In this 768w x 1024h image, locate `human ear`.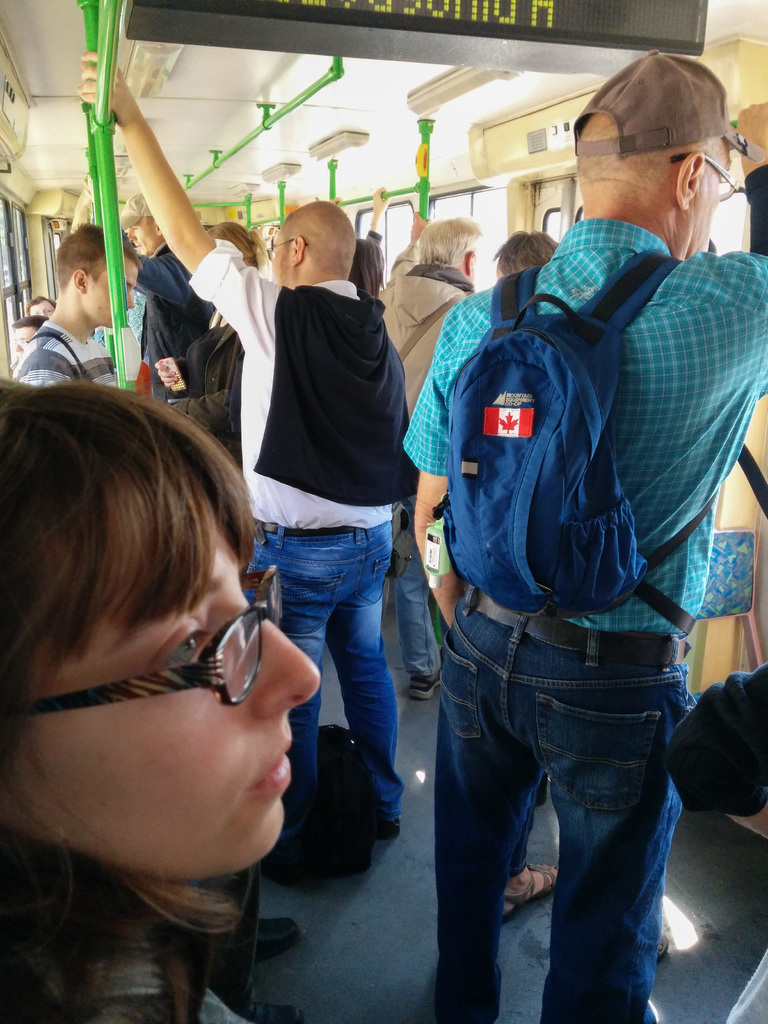
Bounding box: [left=673, top=154, right=704, bottom=207].
